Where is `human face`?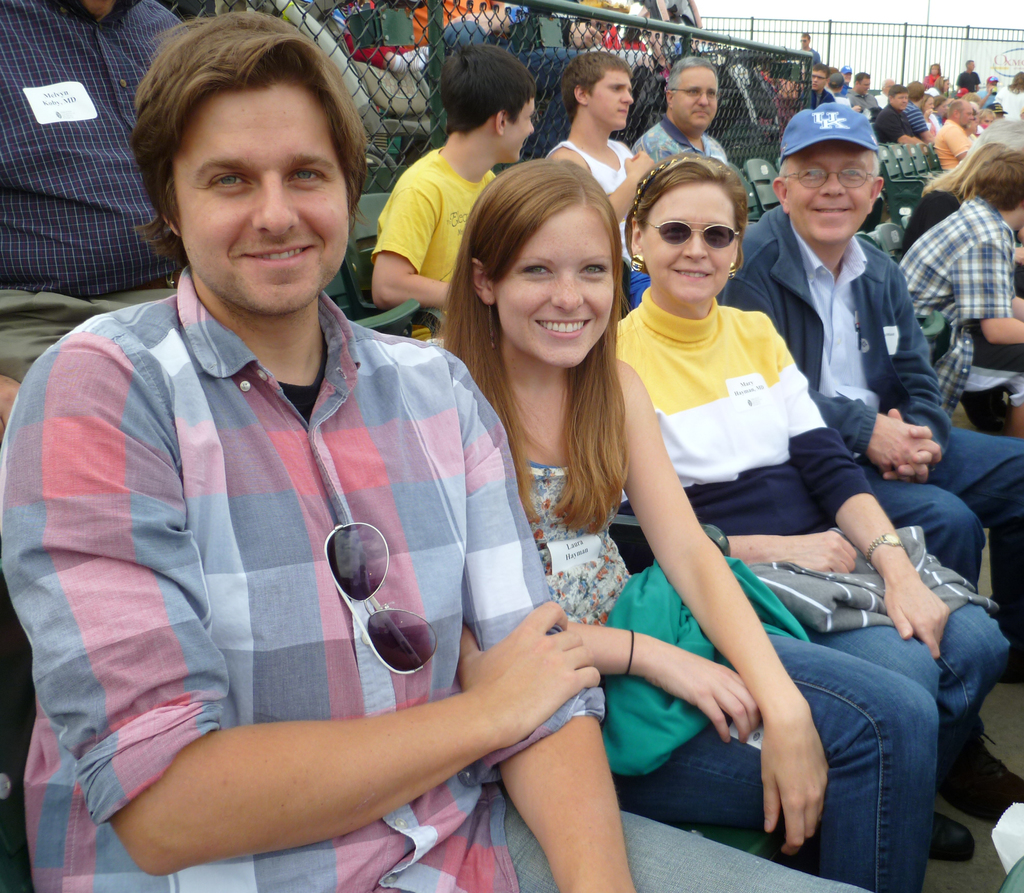
rect(812, 65, 828, 97).
